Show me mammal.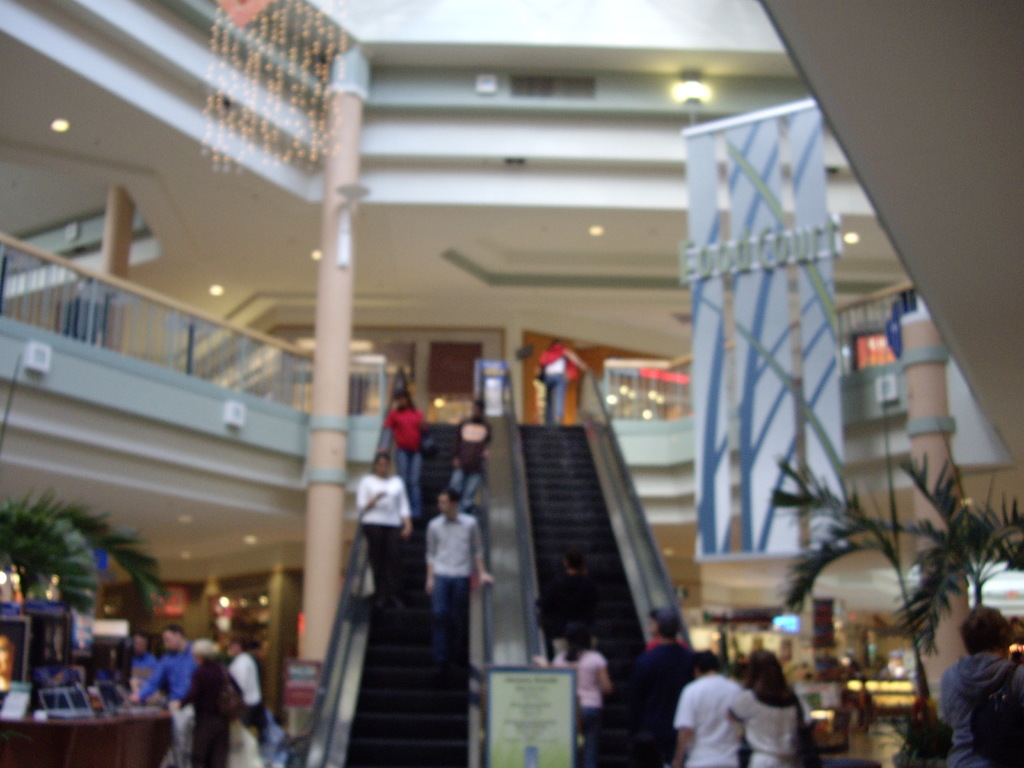
mammal is here: <box>382,389,428,525</box>.
